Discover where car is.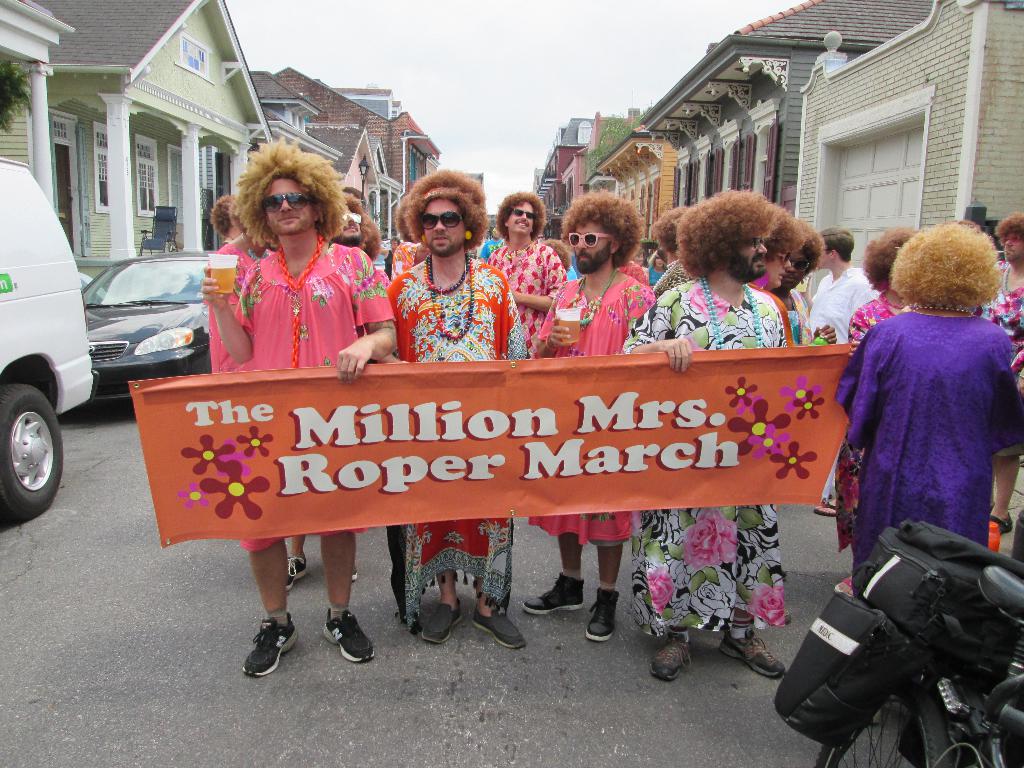
Discovered at [0, 155, 90, 527].
